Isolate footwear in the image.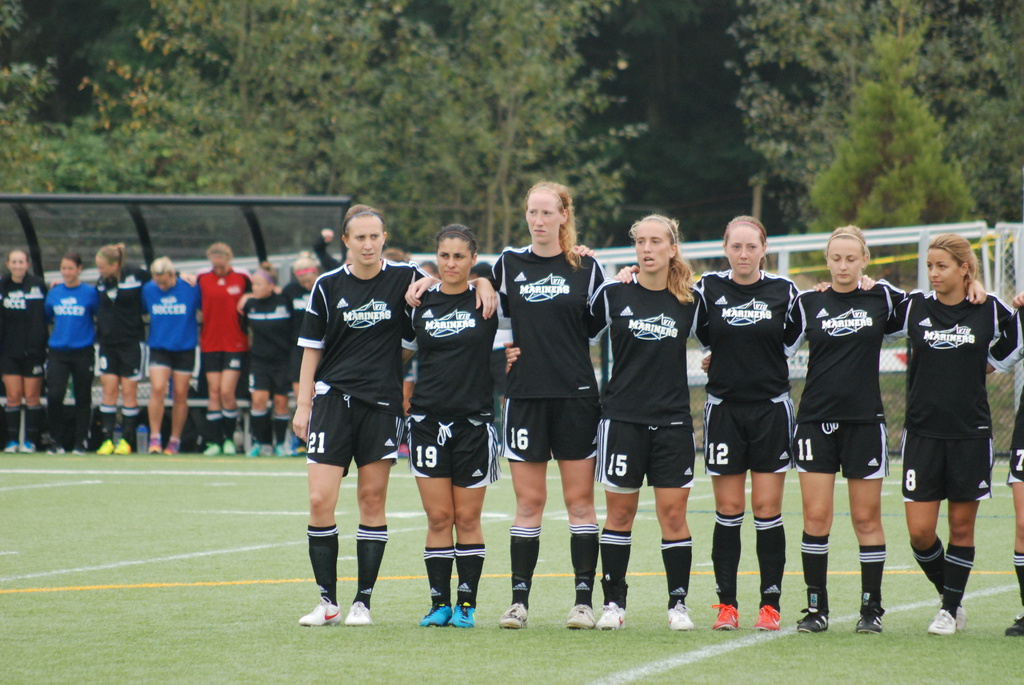
Isolated region: bbox=[795, 610, 828, 633].
